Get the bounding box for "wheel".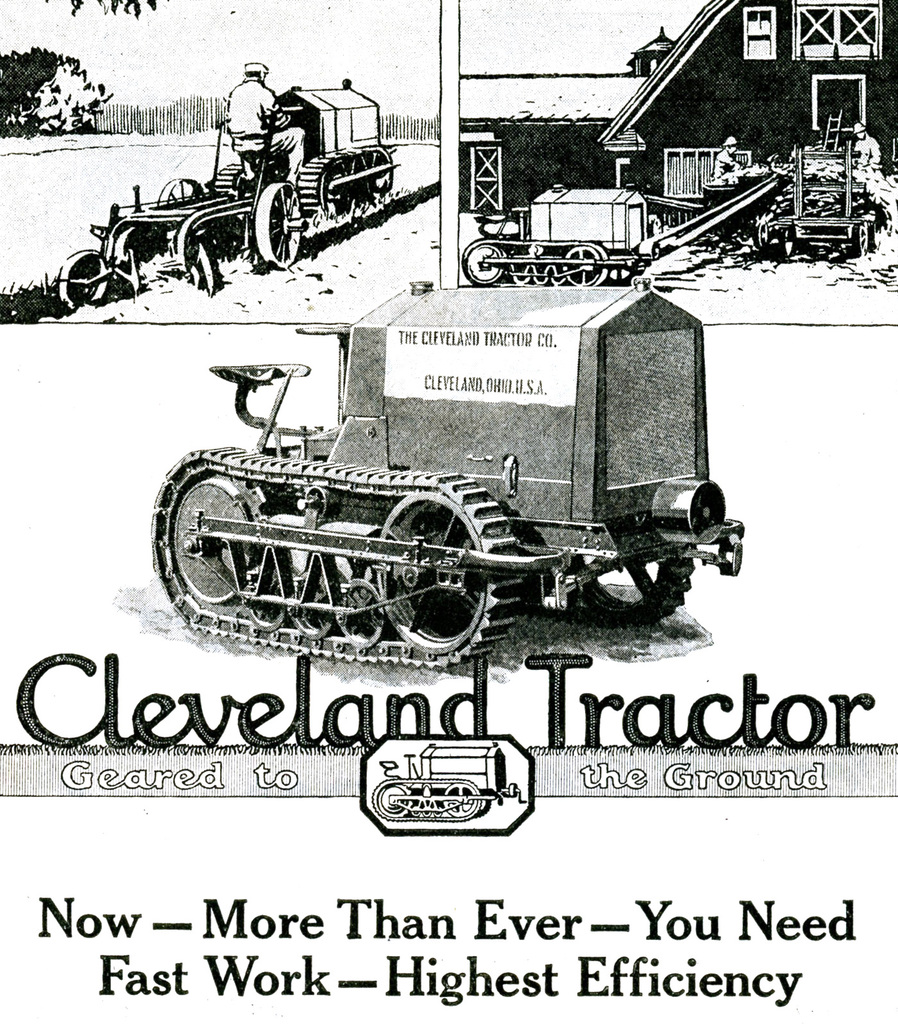
box=[158, 176, 205, 202].
